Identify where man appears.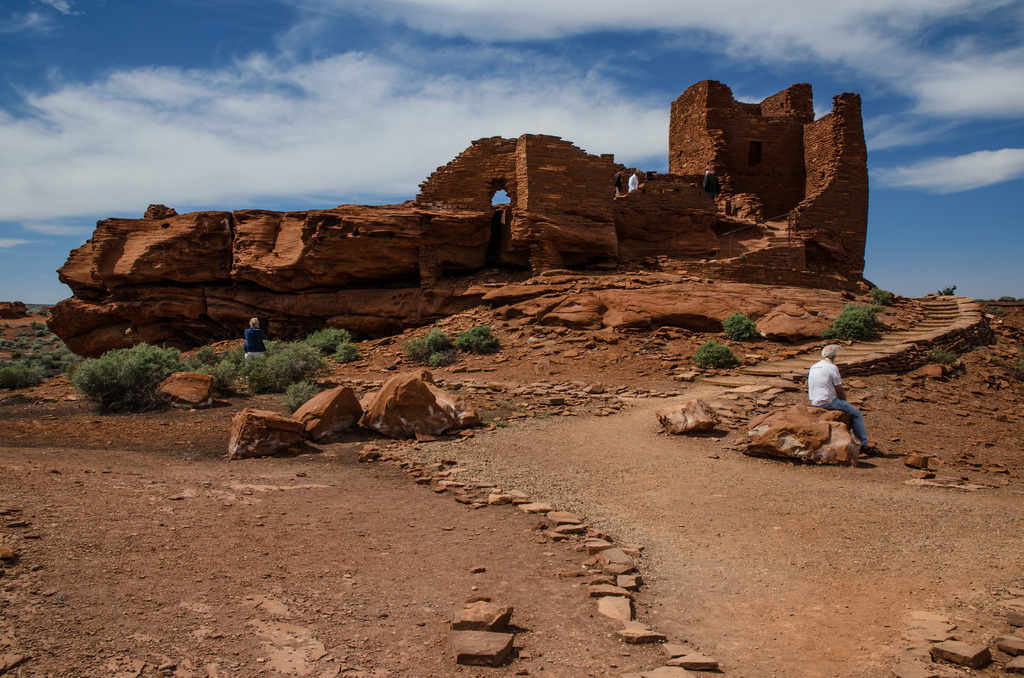
Appears at (left=628, top=166, right=648, bottom=192).
